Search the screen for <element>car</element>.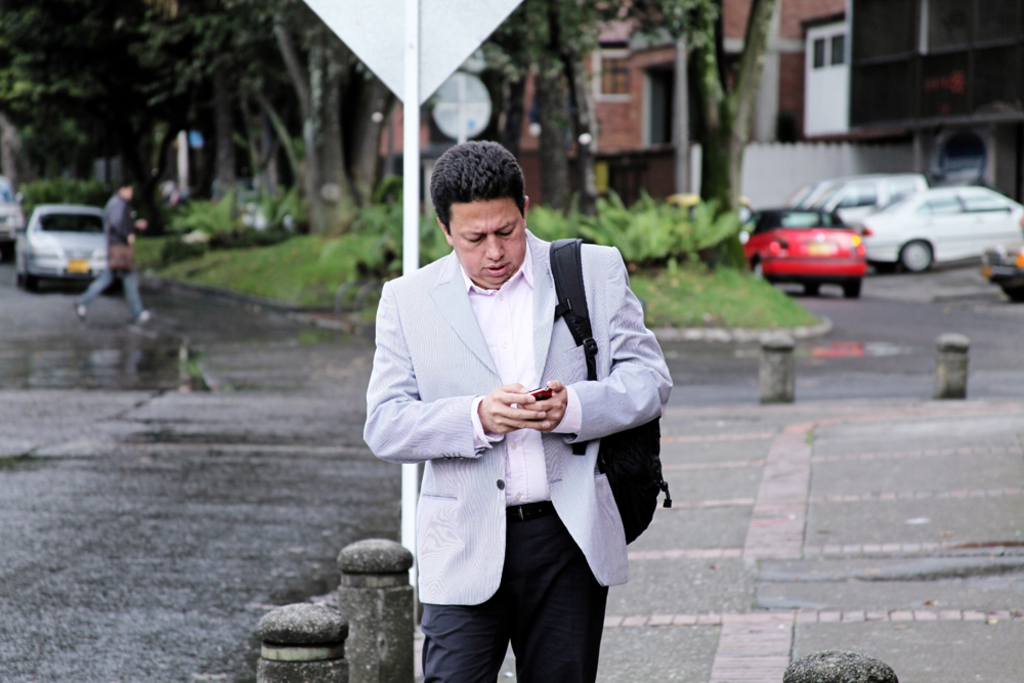
Found at bbox(858, 183, 1023, 271).
